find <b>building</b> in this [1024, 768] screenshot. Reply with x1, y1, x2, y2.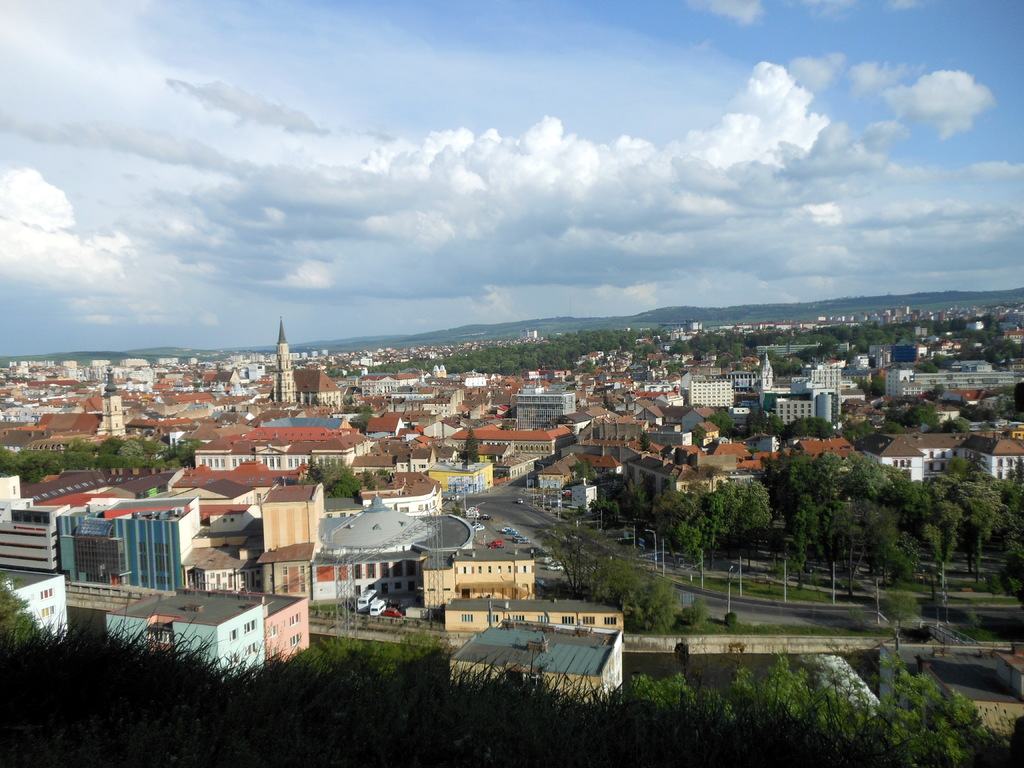
800, 367, 841, 412.
